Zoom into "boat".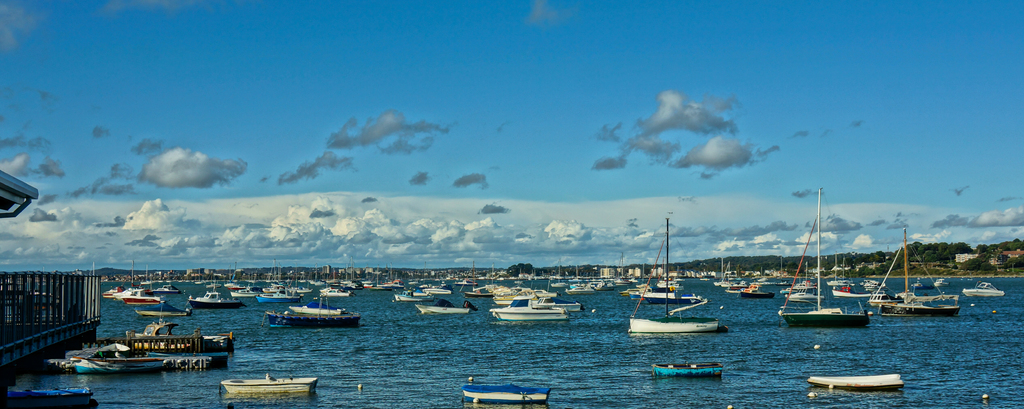
Zoom target: select_region(265, 273, 365, 330).
